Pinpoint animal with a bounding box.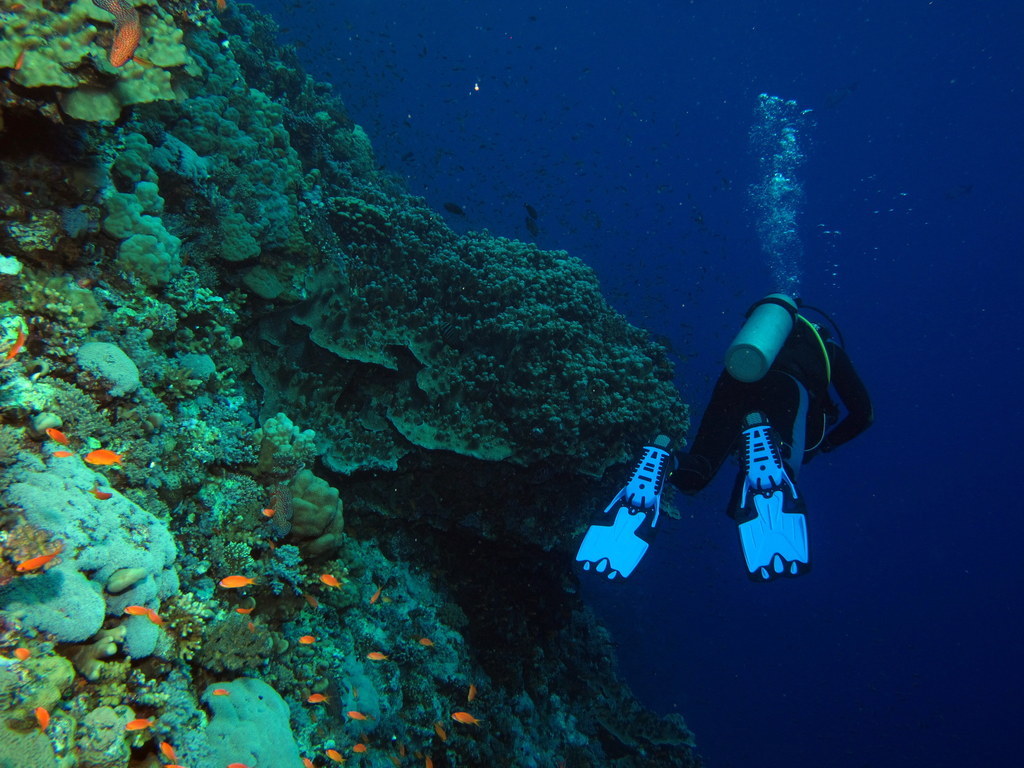
<box>218,569,258,591</box>.
